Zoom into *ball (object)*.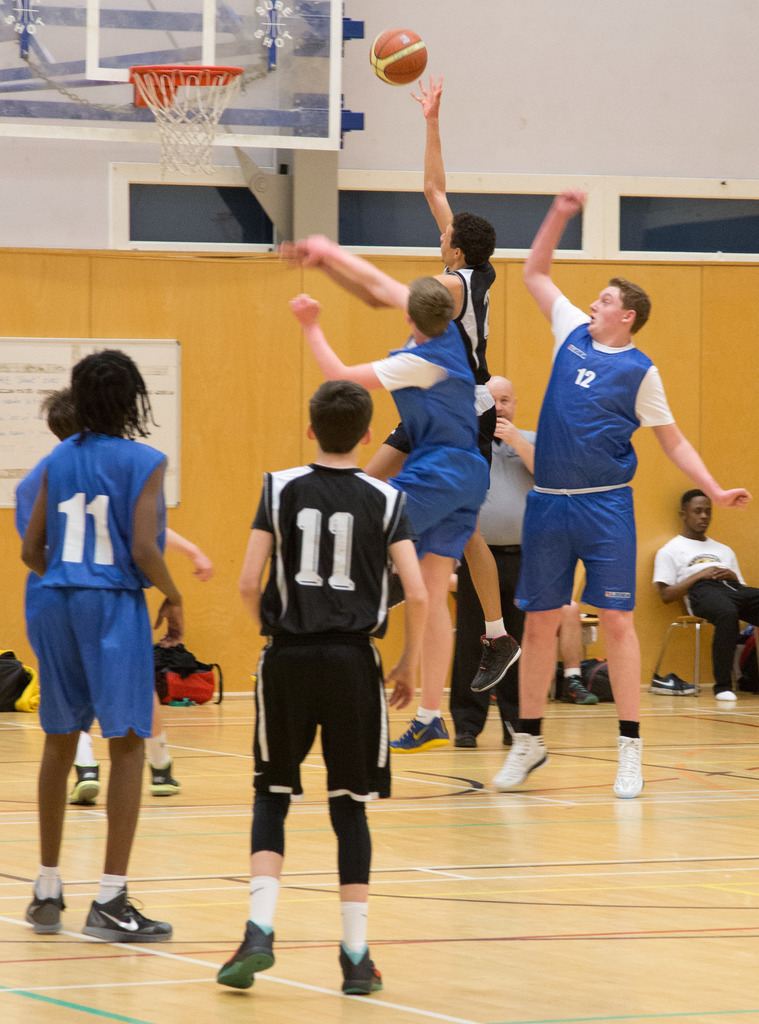
Zoom target: (369,24,427,85).
